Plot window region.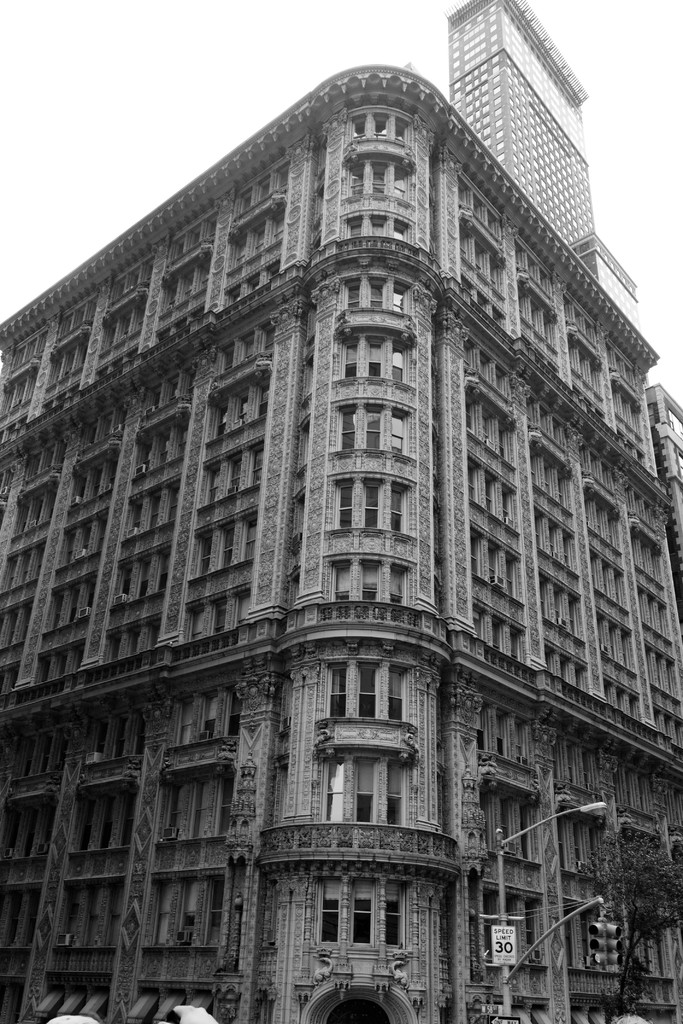
Plotted at <region>226, 206, 282, 273</region>.
